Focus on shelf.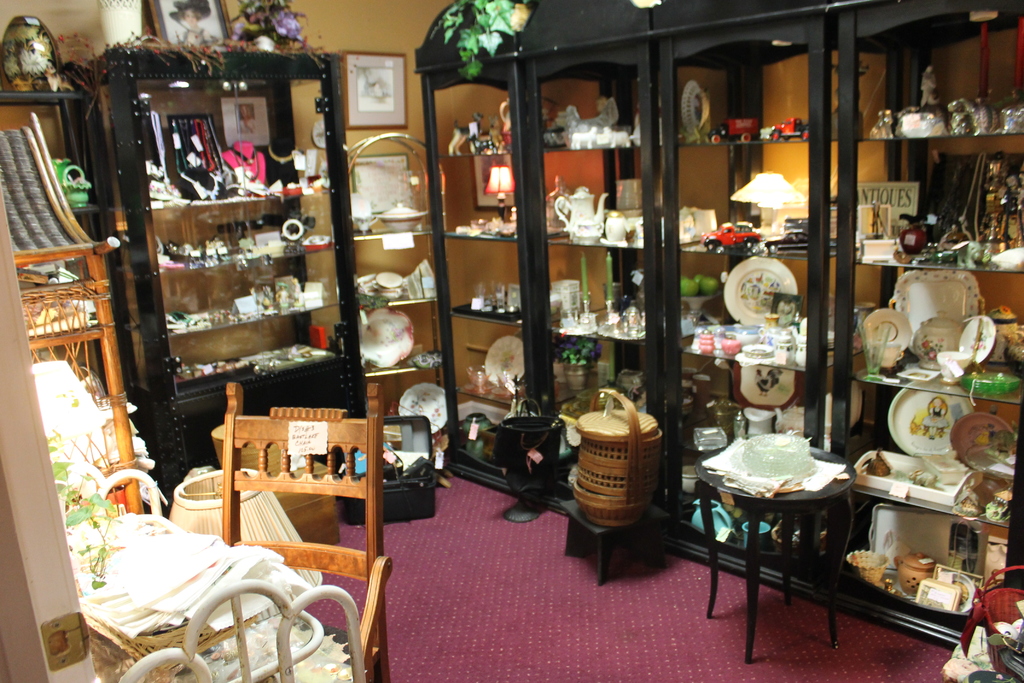
Focused at [664, 145, 861, 271].
